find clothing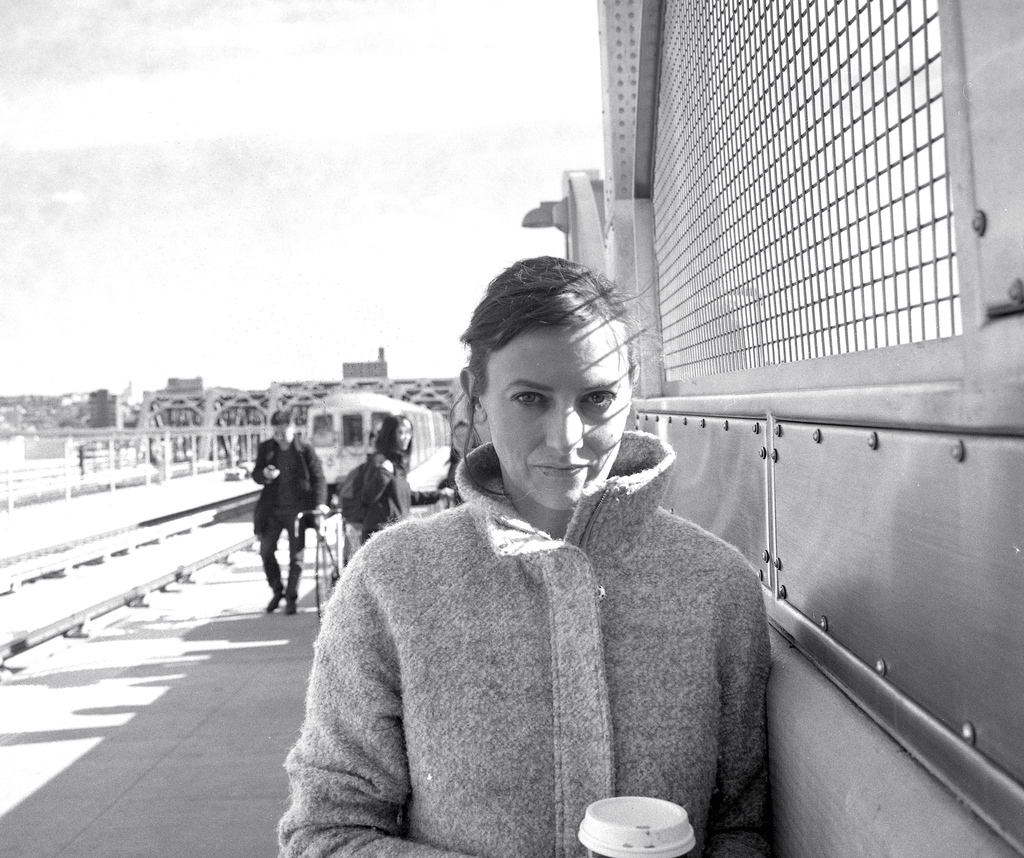
pyautogui.locateOnScreen(335, 445, 418, 568)
